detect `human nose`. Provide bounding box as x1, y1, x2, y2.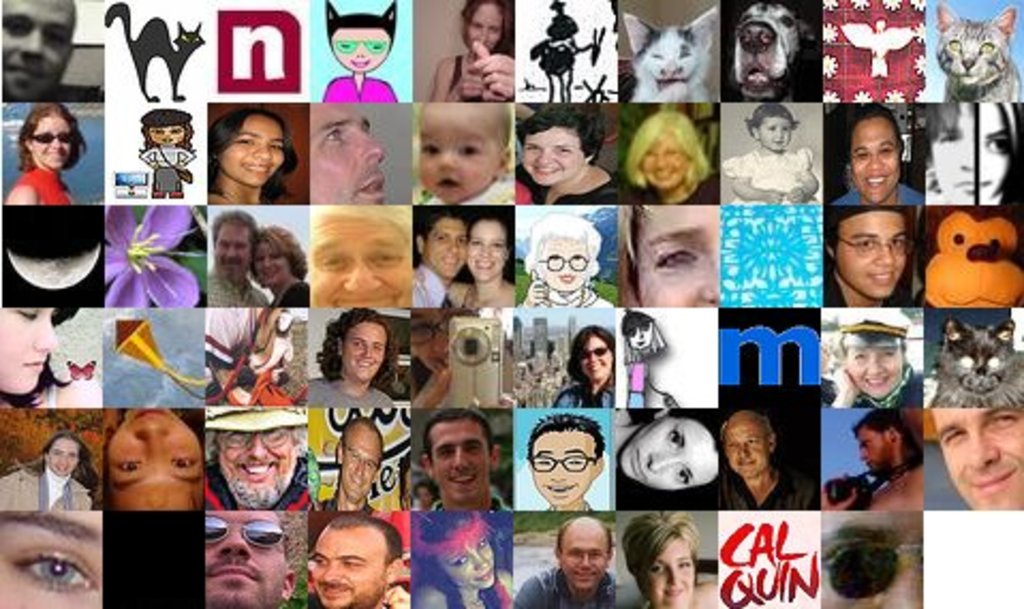
319, 560, 346, 581.
